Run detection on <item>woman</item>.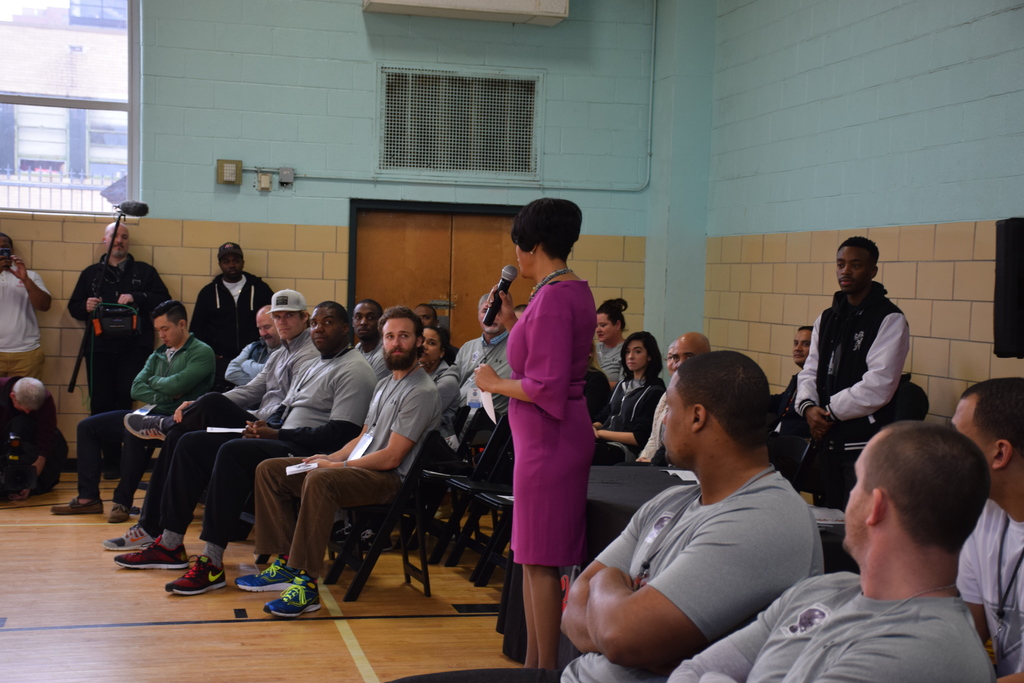
Result: locate(476, 197, 616, 662).
